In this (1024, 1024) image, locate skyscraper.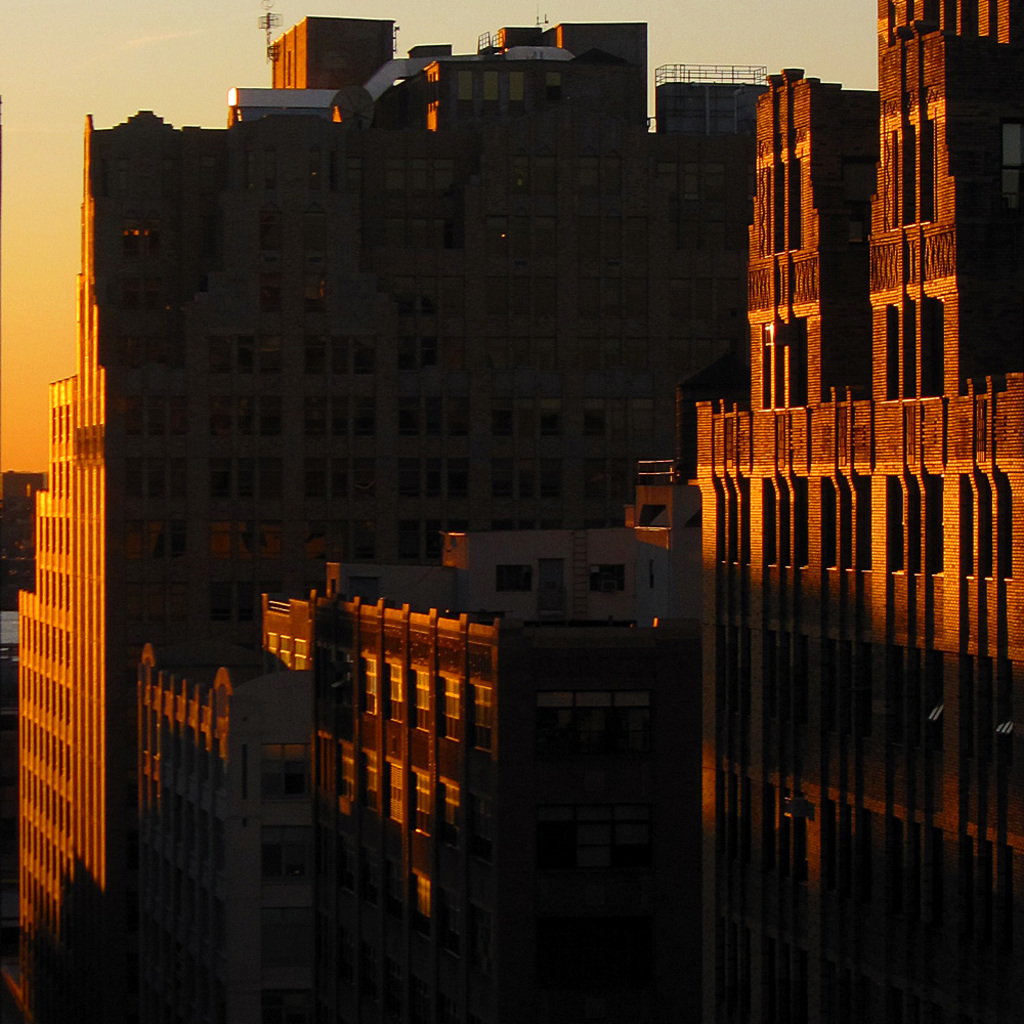
Bounding box: l=643, t=48, r=997, b=1017.
